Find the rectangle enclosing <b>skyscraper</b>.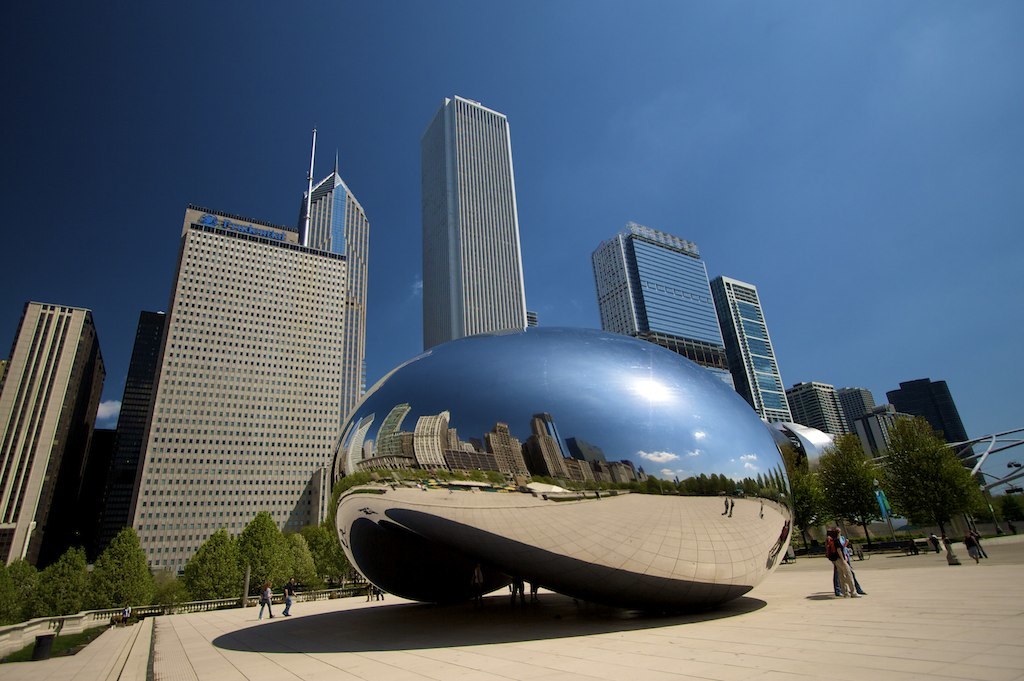
418,100,538,347.
